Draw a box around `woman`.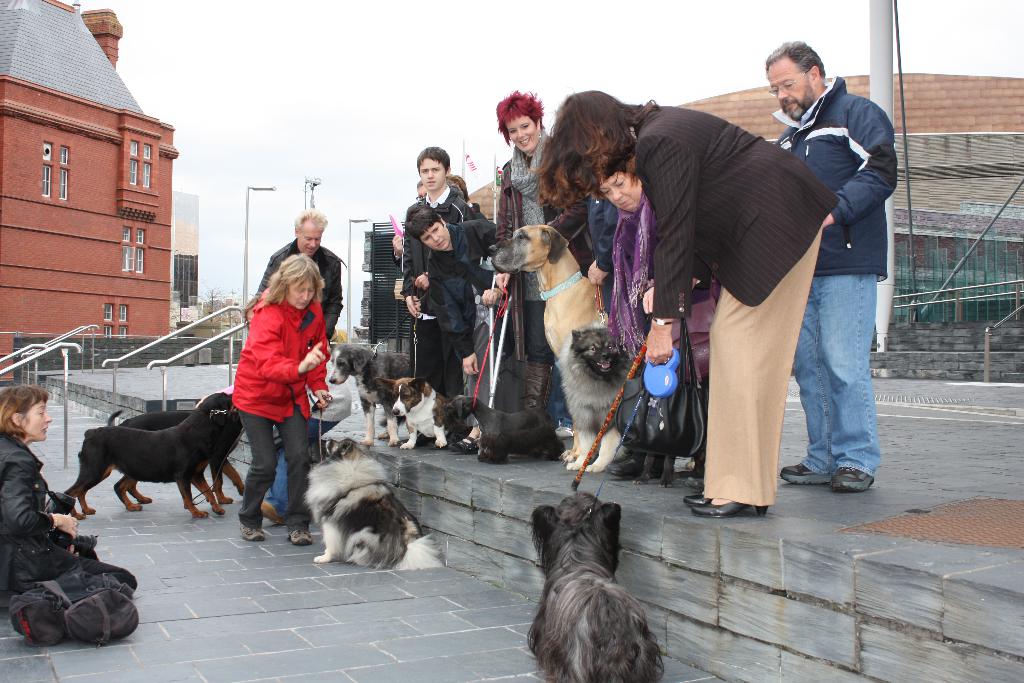
left=210, top=231, right=332, bottom=543.
